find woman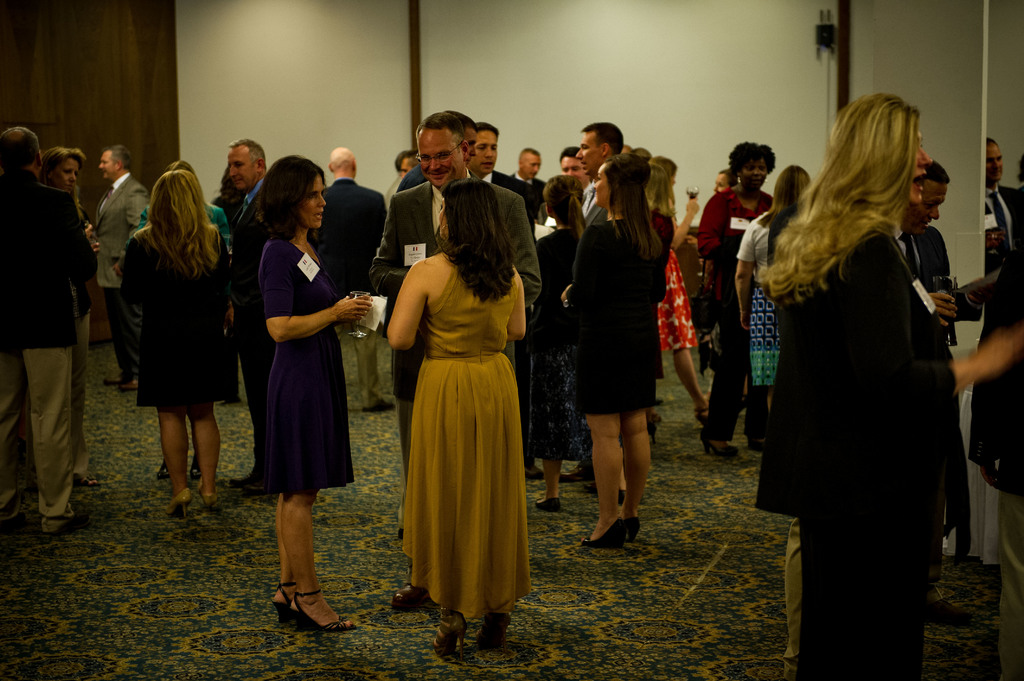
locate(753, 95, 1023, 680)
